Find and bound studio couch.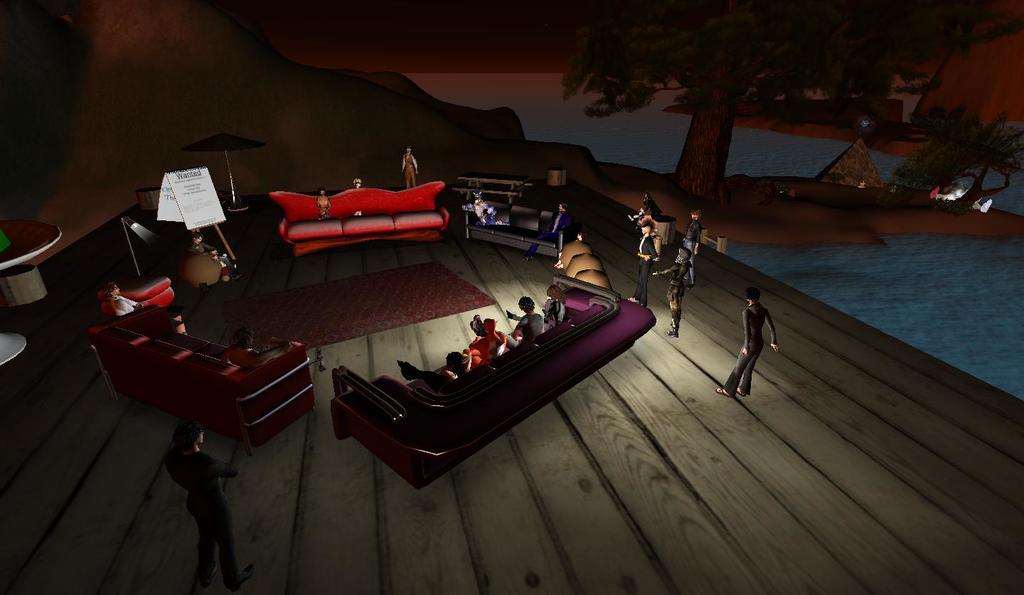
Bound: {"left": 326, "top": 275, "right": 654, "bottom": 500}.
